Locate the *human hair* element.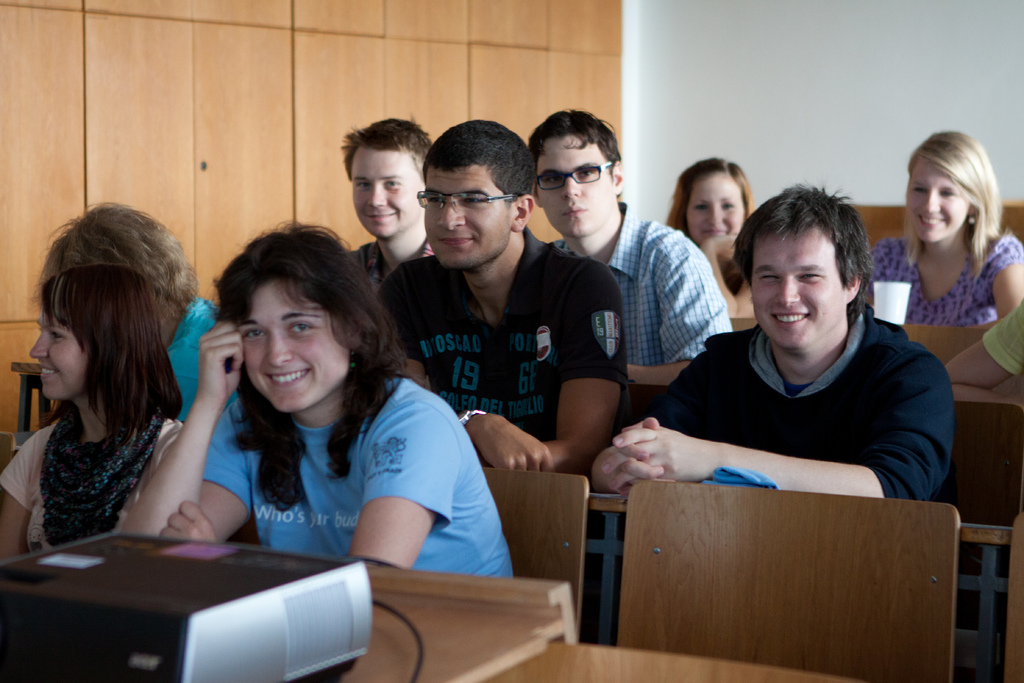
Element bbox: x1=337, y1=114, x2=448, y2=179.
